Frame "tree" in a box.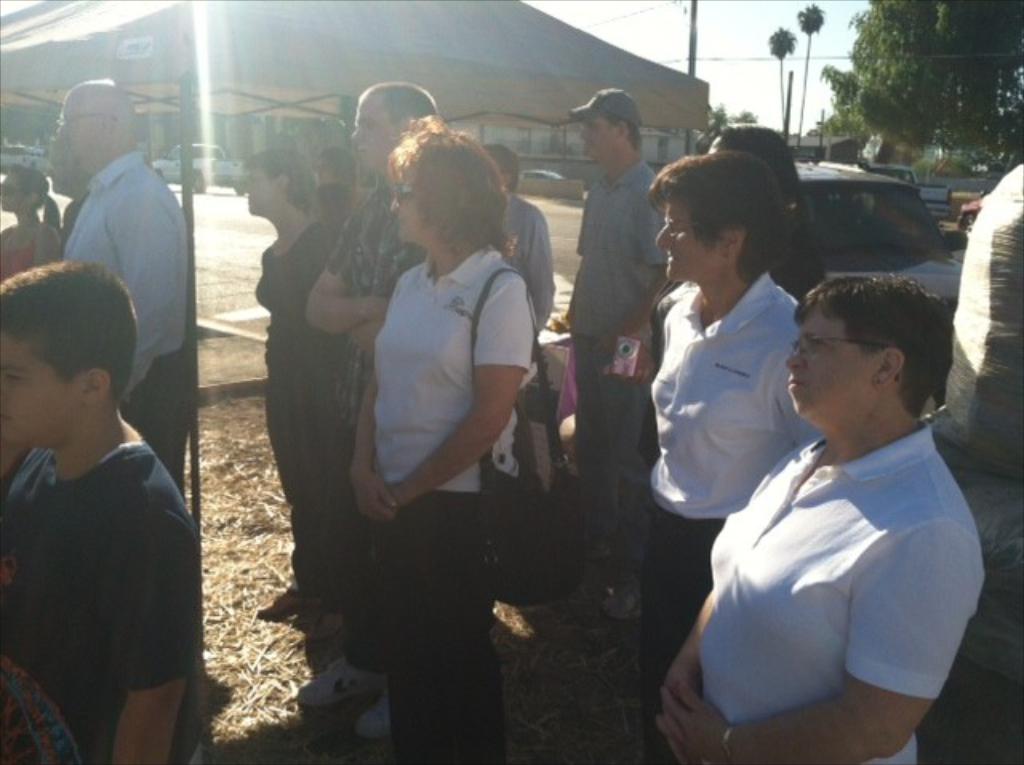
[765, 19, 808, 149].
